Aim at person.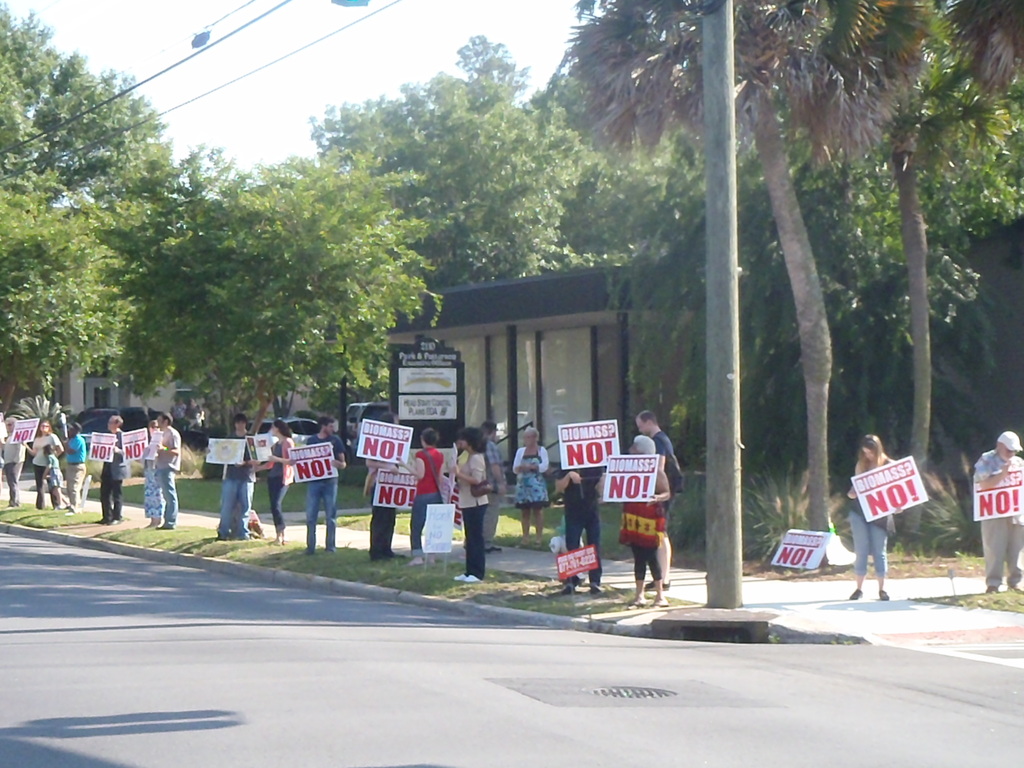
Aimed at <box>966,429,1023,593</box>.
